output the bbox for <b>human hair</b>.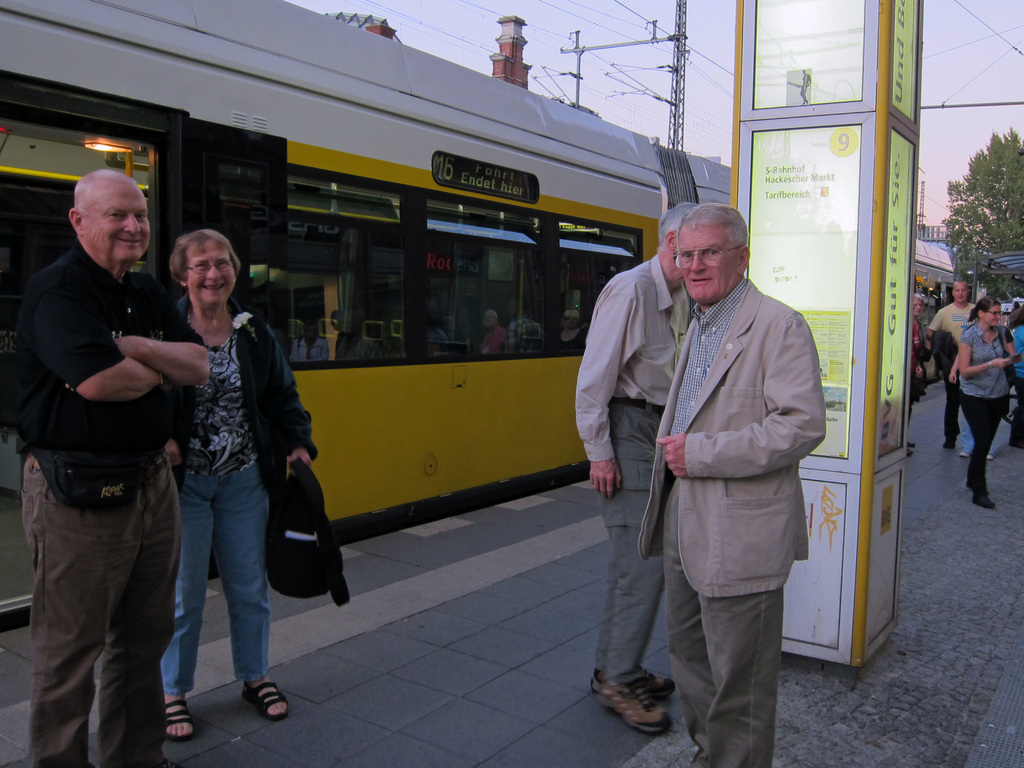
l=1007, t=303, r=1023, b=330.
